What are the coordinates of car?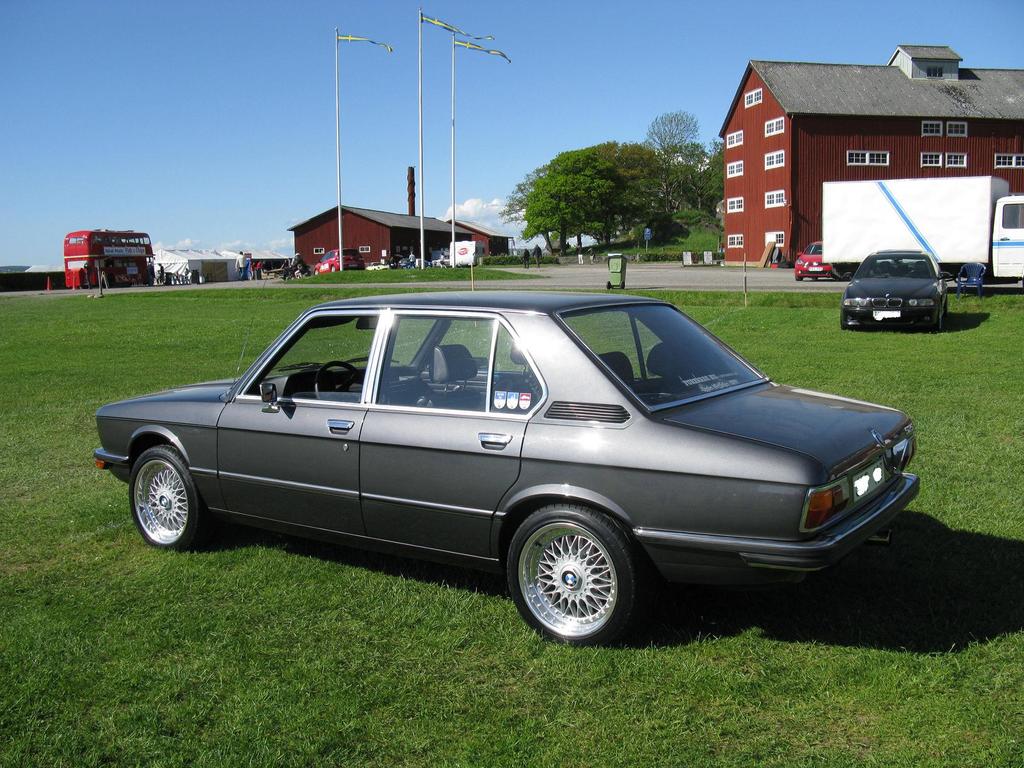
rect(87, 283, 924, 648).
